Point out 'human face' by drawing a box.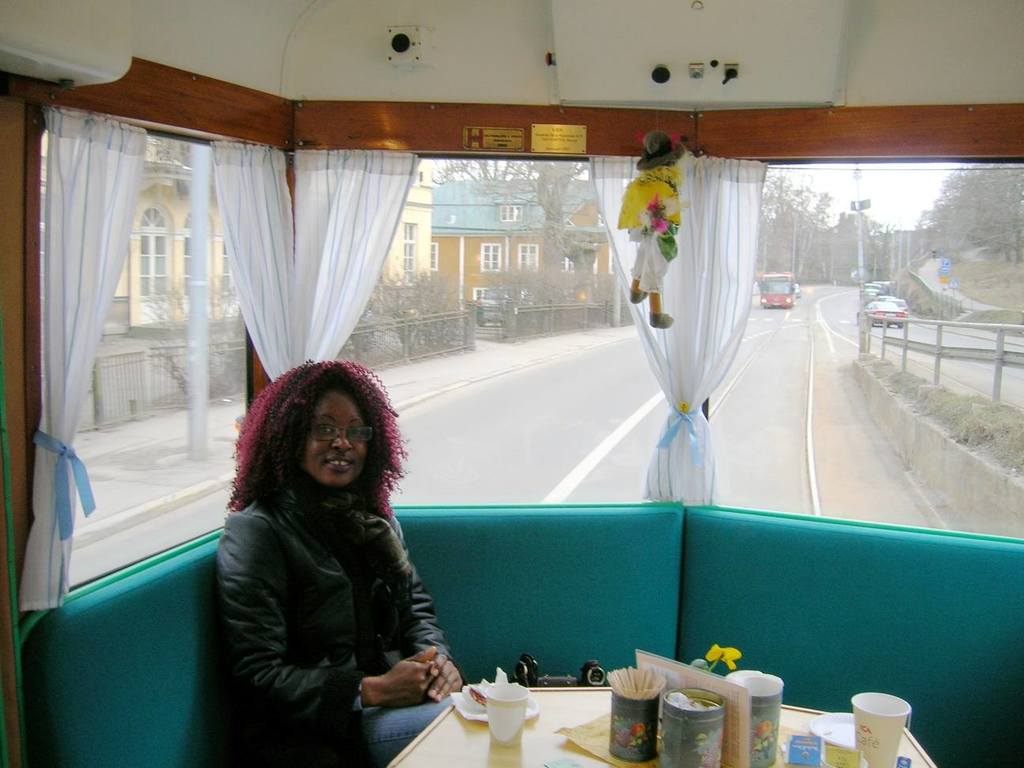
detection(290, 393, 375, 490).
